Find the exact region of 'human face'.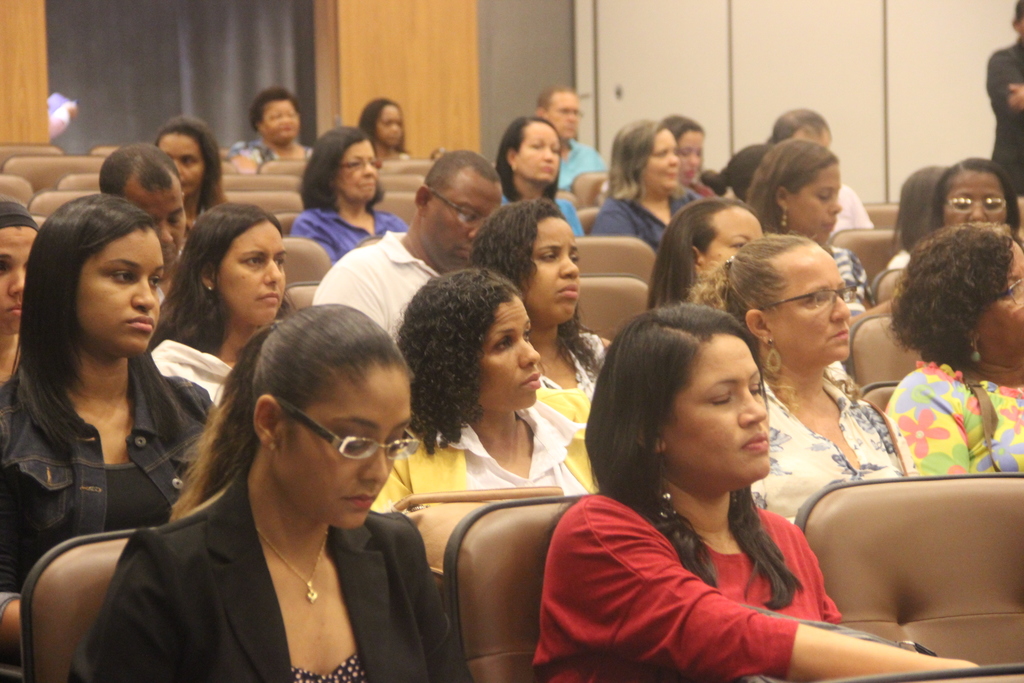
Exact region: 162 133 205 199.
